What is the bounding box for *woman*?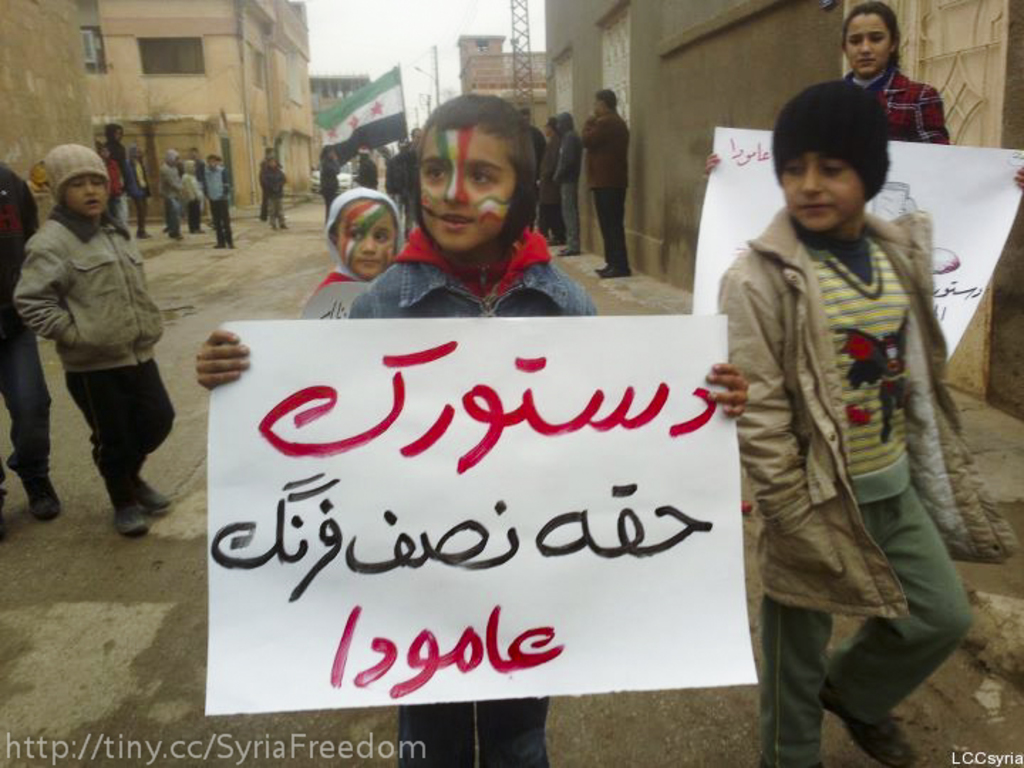
{"x1": 698, "y1": 0, "x2": 1023, "y2": 189}.
